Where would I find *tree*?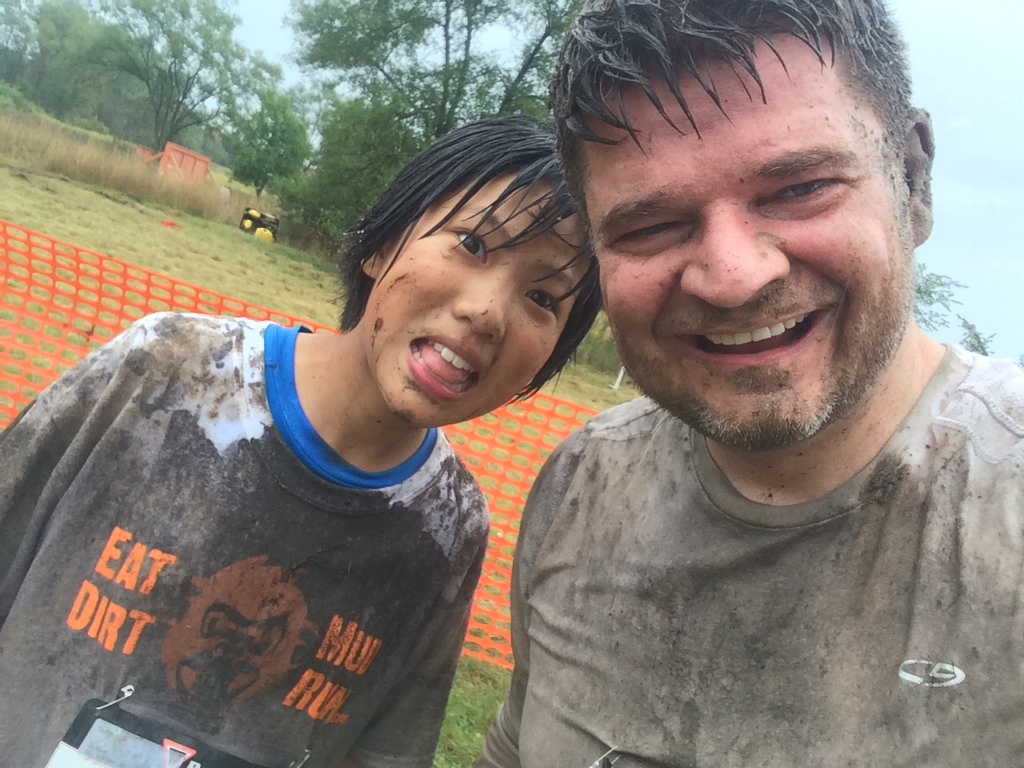
At box(53, 0, 298, 162).
